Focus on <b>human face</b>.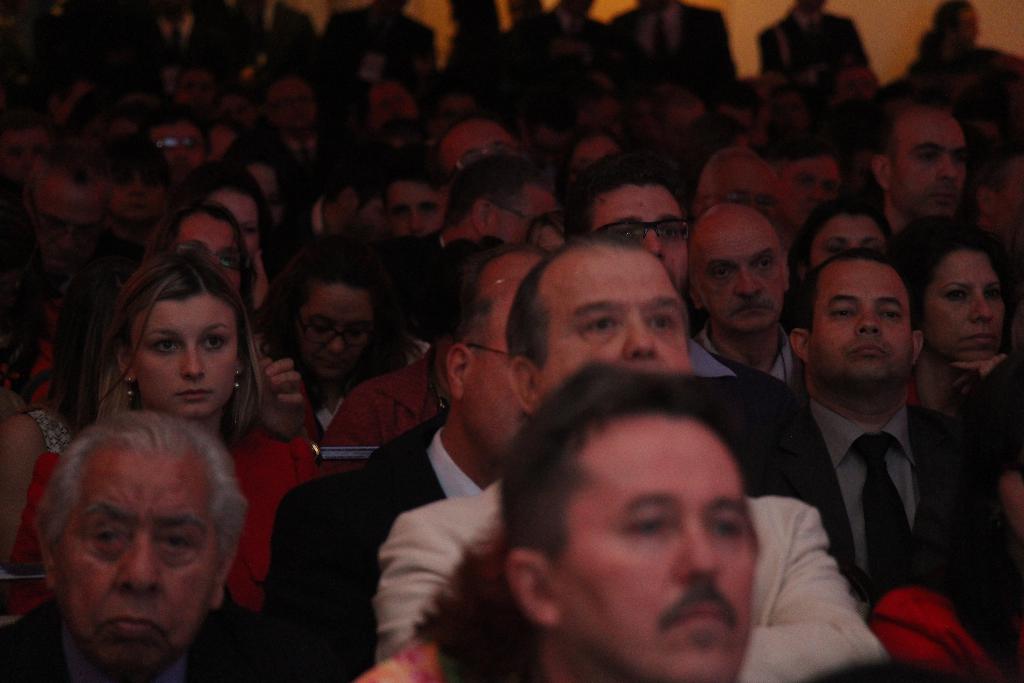
Focused at crop(58, 446, 219, 682).
